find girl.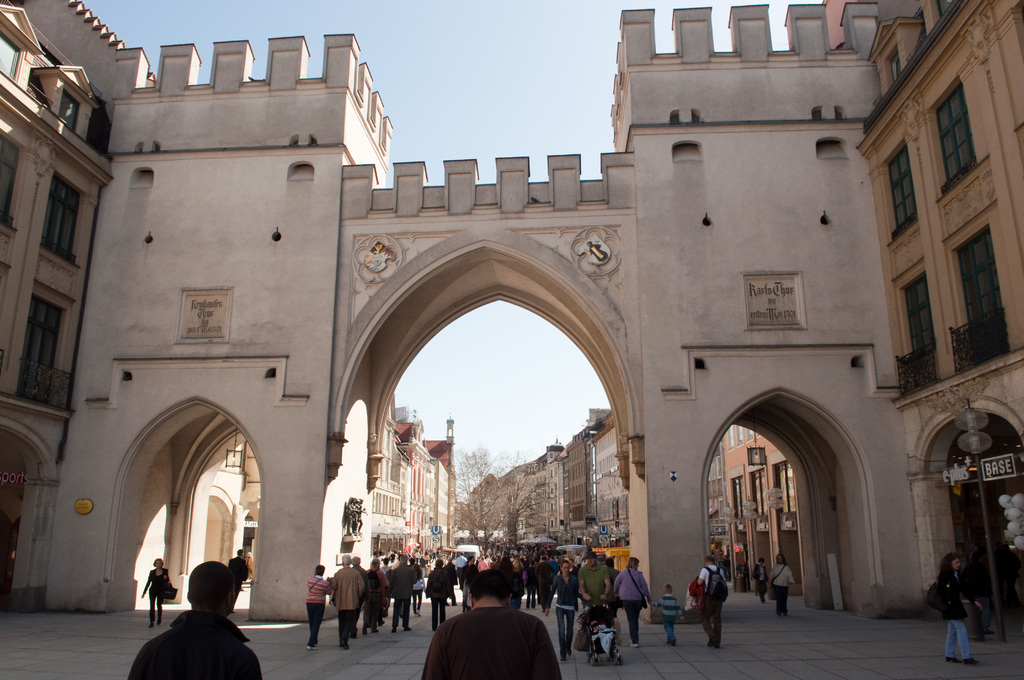
detection(939, 545, 986, 665).
